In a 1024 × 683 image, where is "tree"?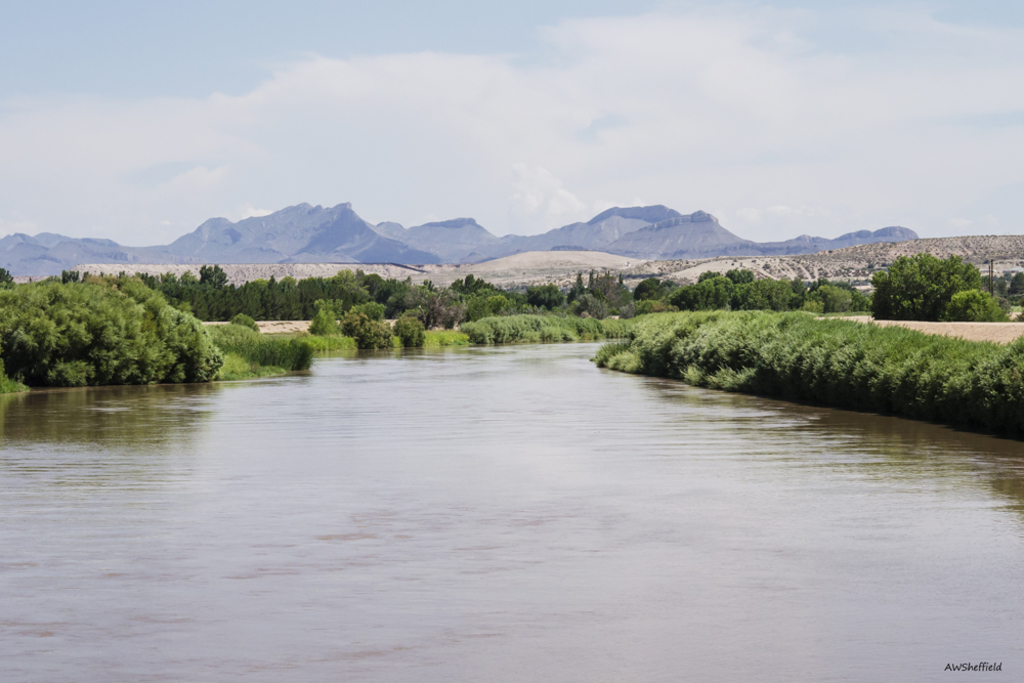
Rect(376, 271, 399, 303).
